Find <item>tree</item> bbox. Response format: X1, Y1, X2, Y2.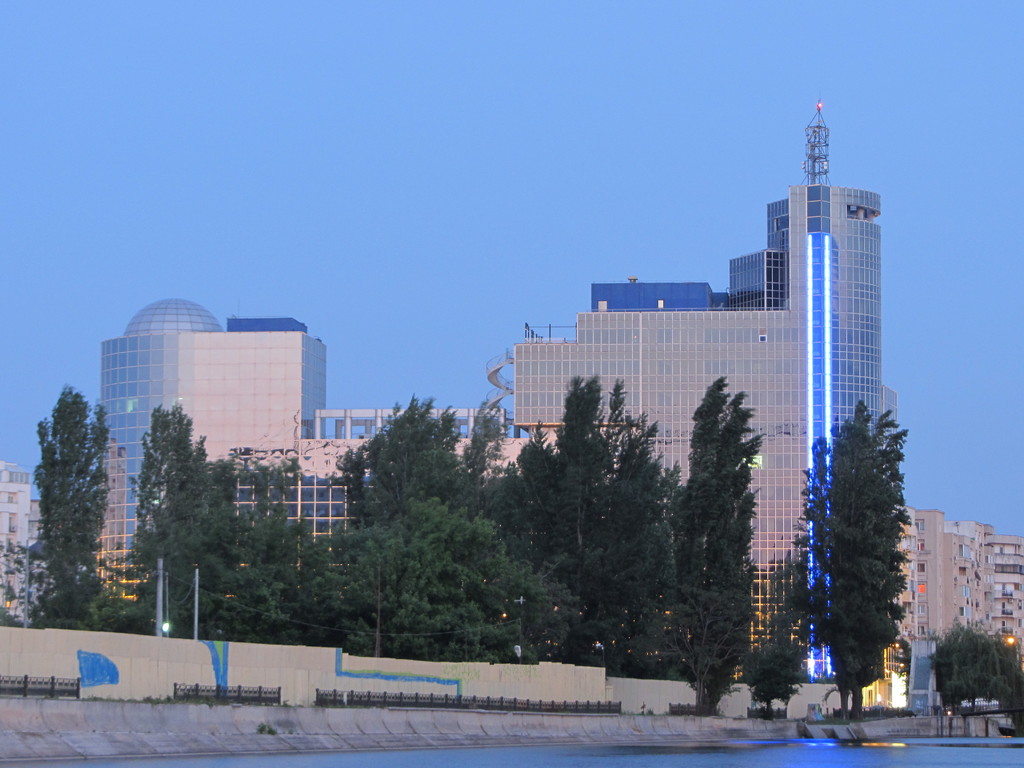
684, 371, 771, 716.
